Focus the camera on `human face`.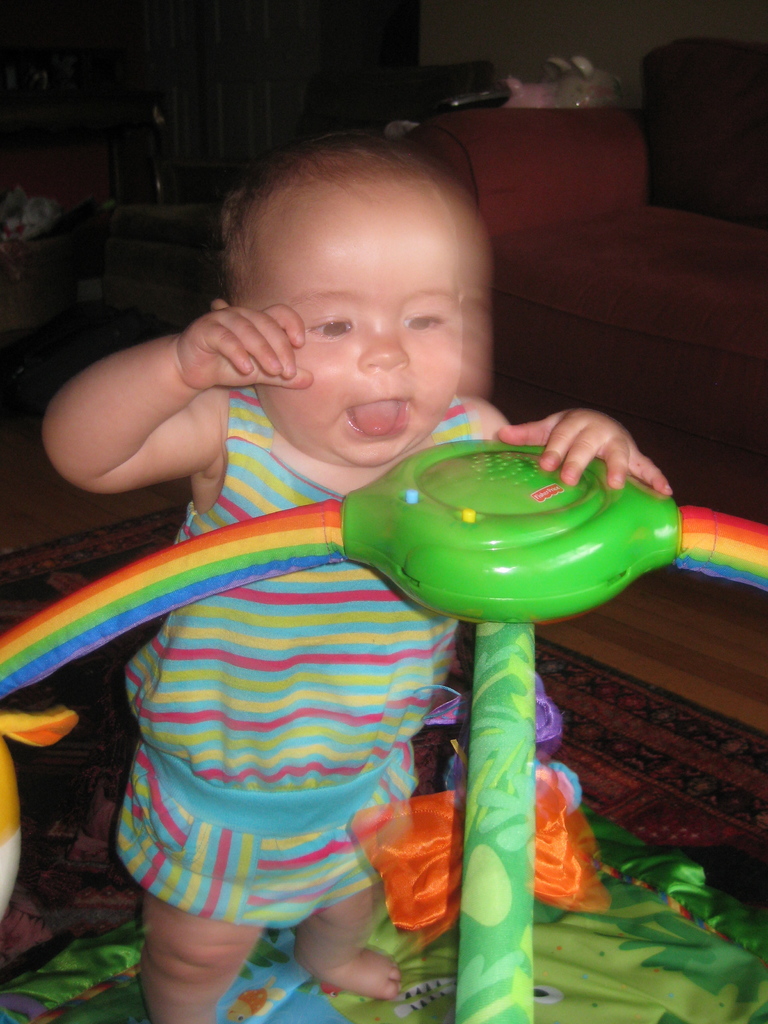
Focus region: bbox=[243, 212, 462, 460].
